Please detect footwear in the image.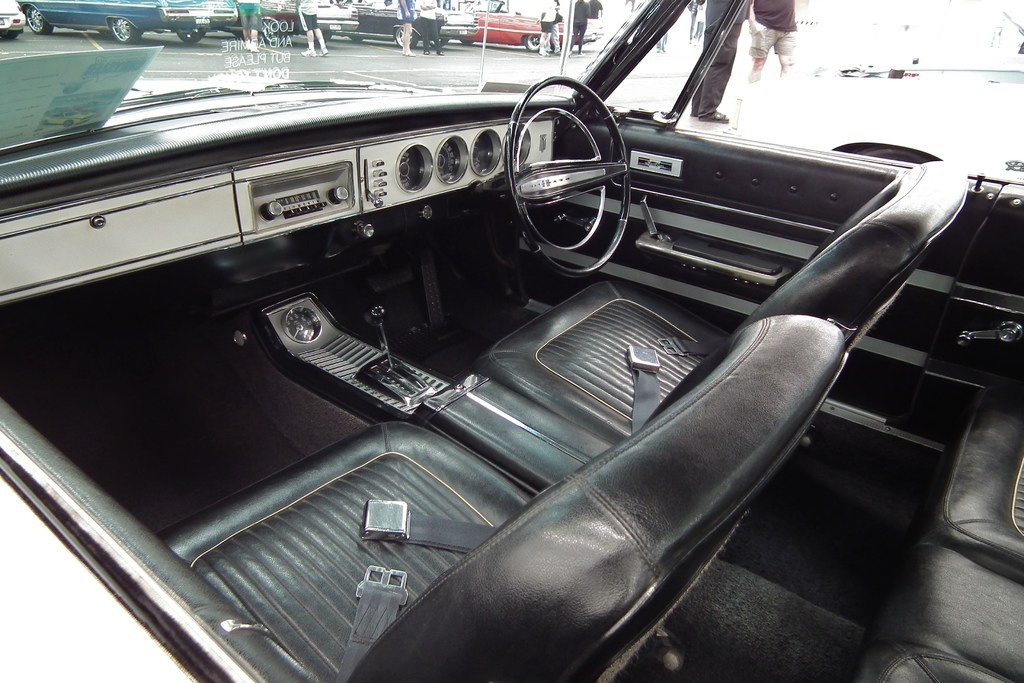
{"left": 705, "top": 111, "right": 728, "bottom": 123}.
